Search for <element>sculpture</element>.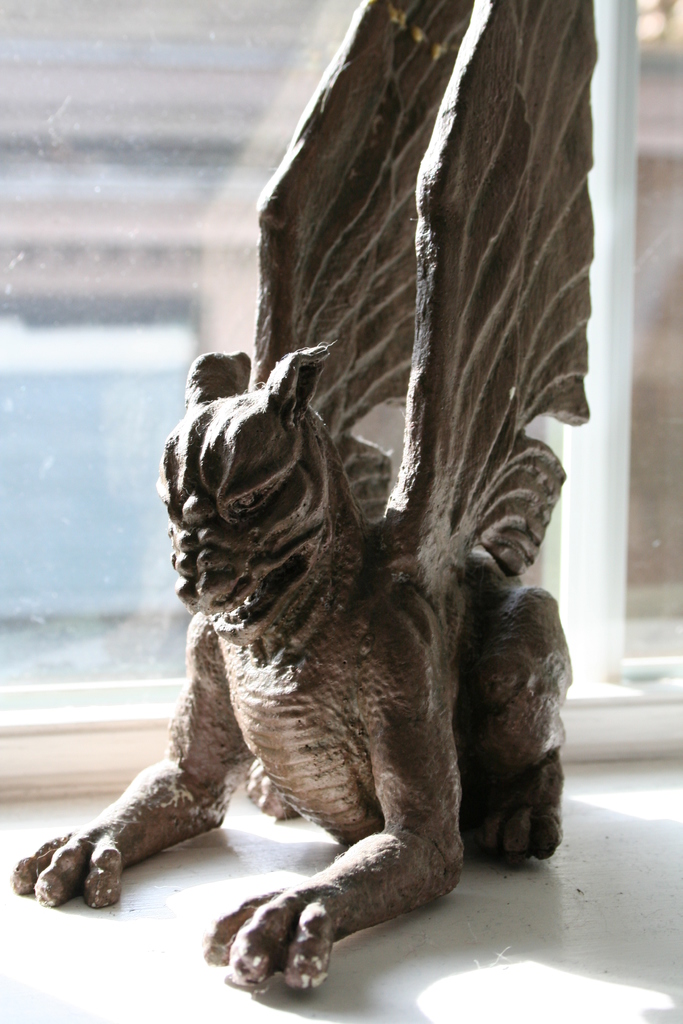
Found at 50 207 603 983.
